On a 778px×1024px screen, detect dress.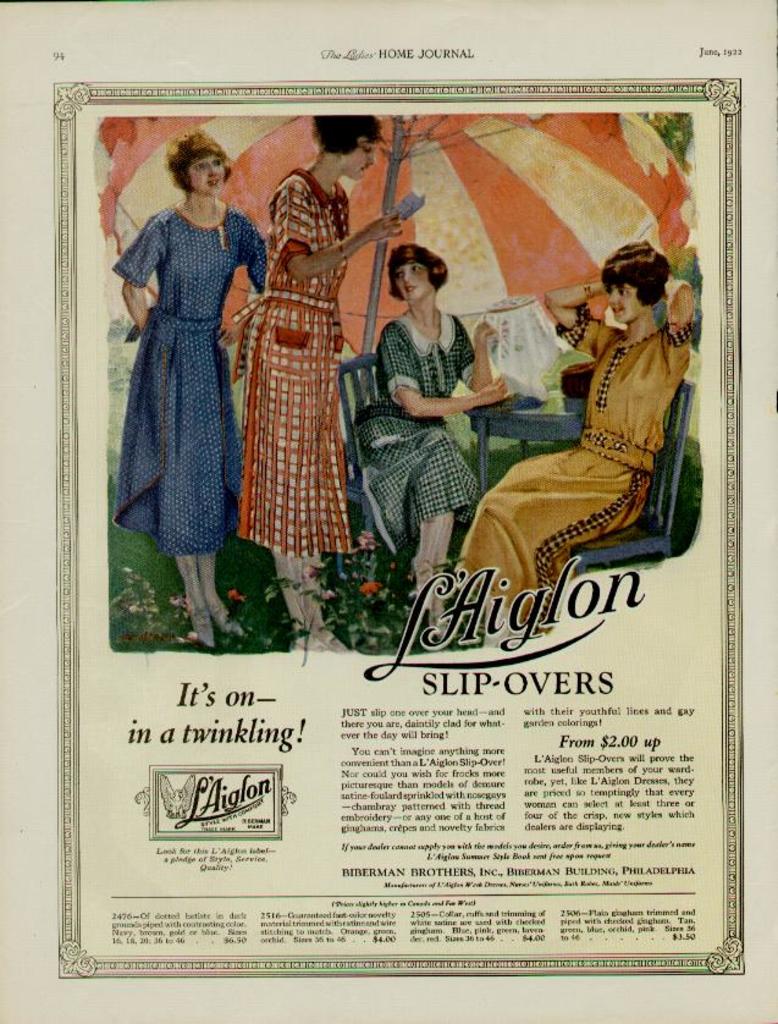
crop(238, 178, 357, 552).
